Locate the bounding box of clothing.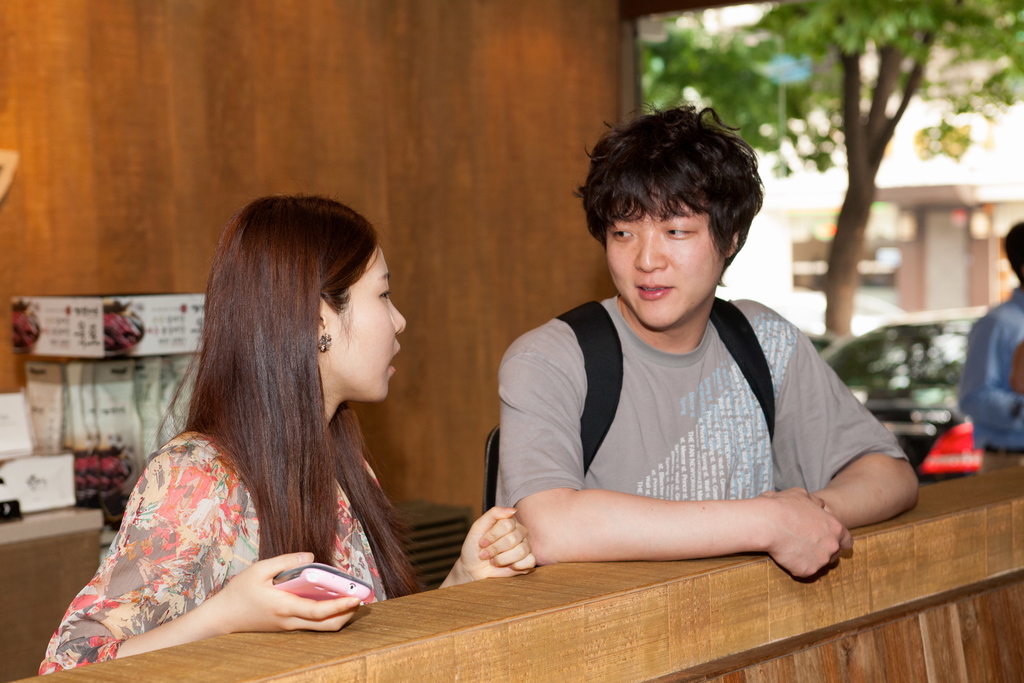
Bounding box: {"x1": 47, "y1": 347, "x2": 426, "y2": 655}.
